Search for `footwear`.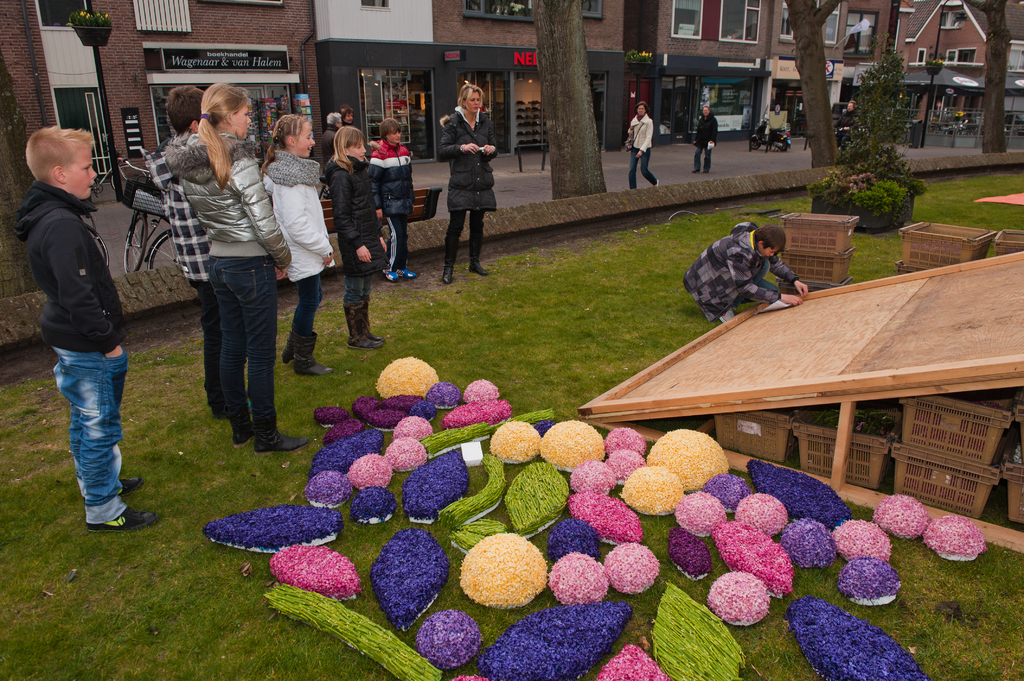
Found at <box>720,307,739,327</box>.
